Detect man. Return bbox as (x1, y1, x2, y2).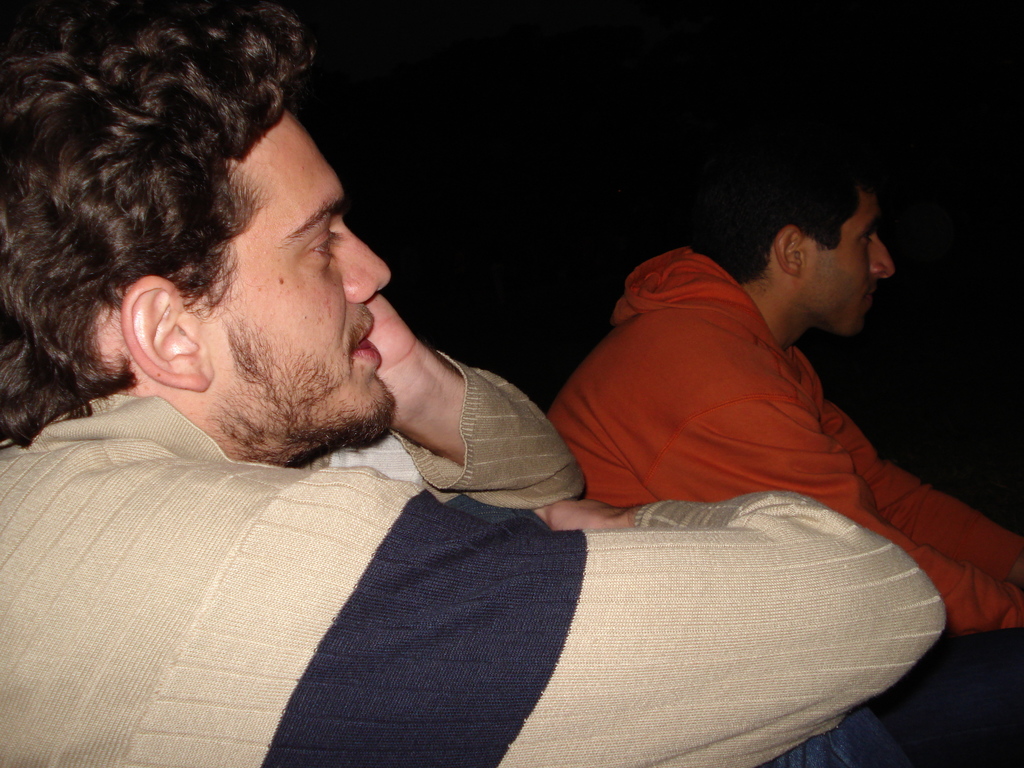
(0, 0, 951, 767).
